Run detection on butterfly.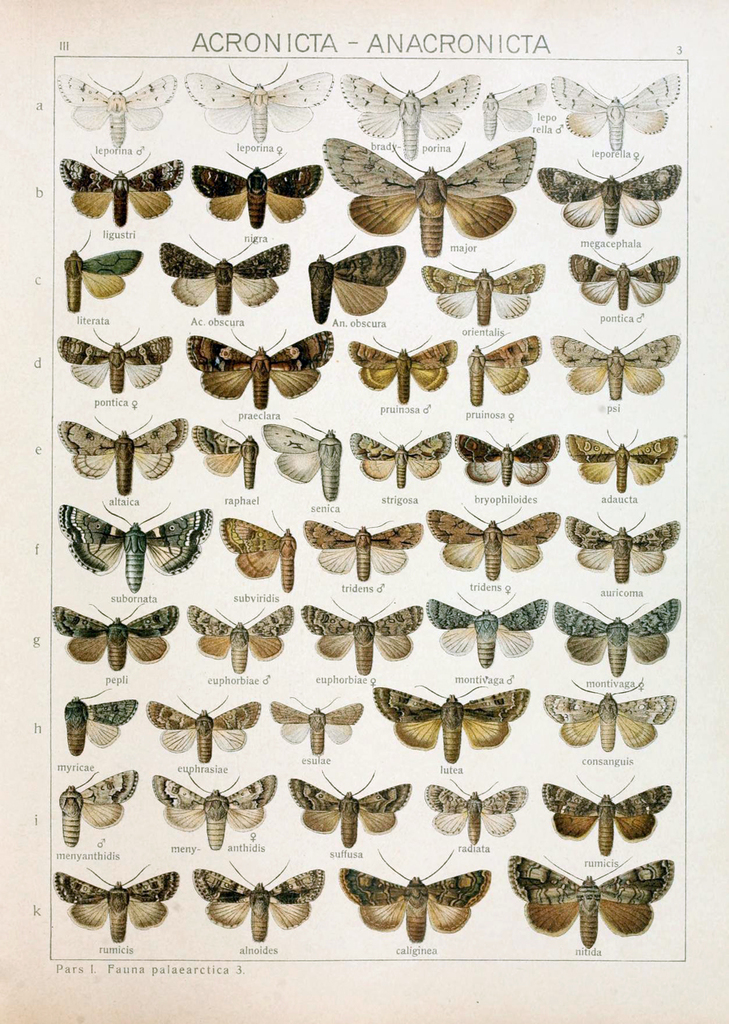
Result: 58 416 196 497.
